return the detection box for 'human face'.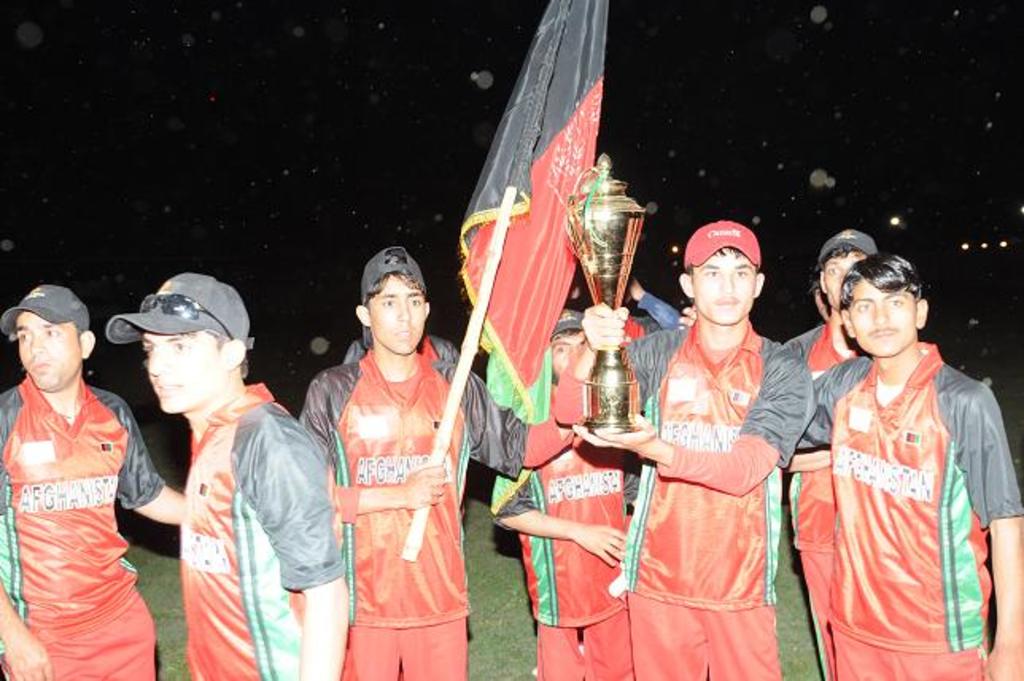
left=19, top=312, right=80, bottom=391.
